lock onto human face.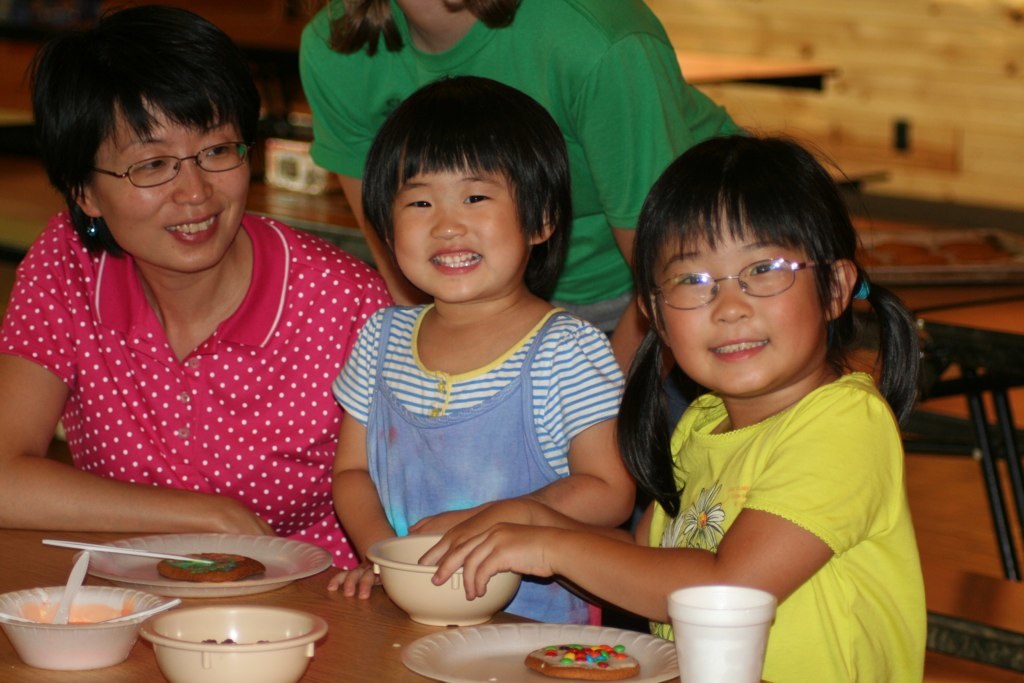
Locked: left=654, top=201, right=827, bottom=396.
